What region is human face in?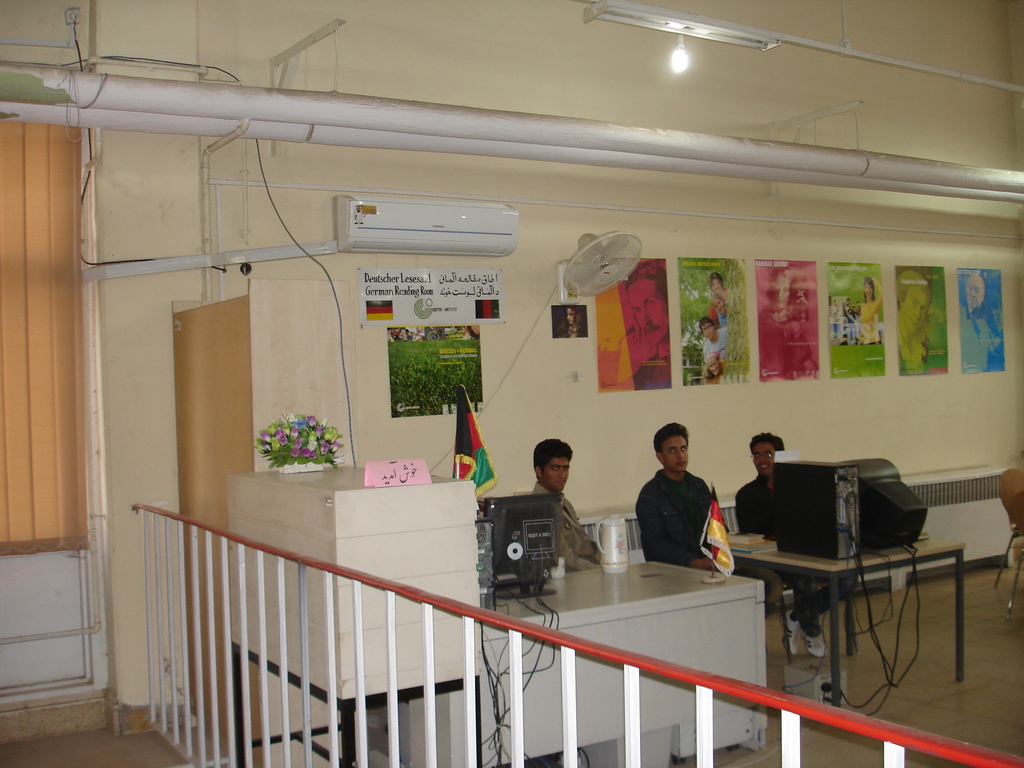
(x1=964, y1=271, x2=986, y2=308).
